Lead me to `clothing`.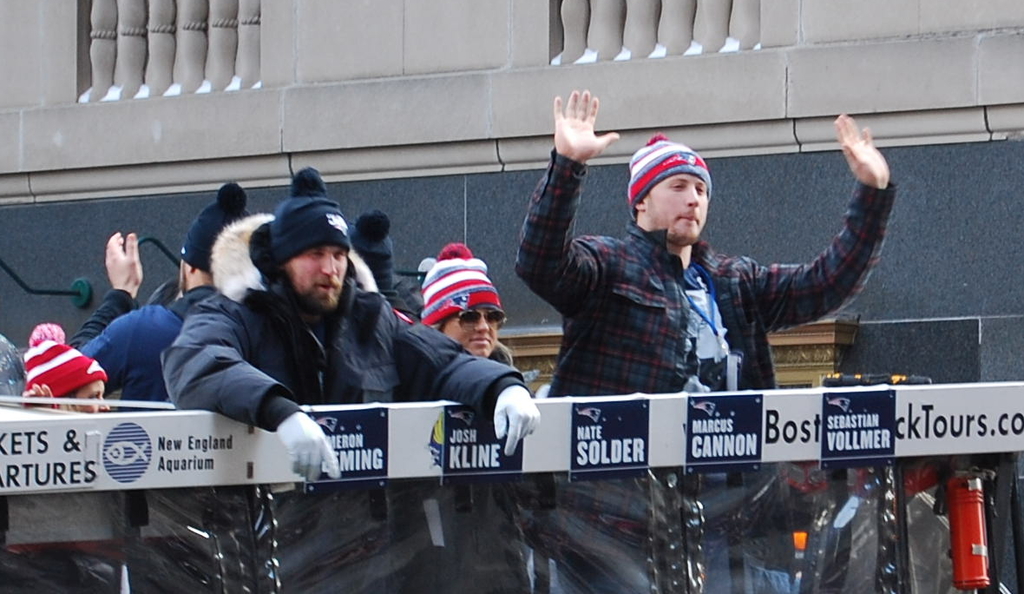
Lead to <bbox>421, 239, 512, 322</bbox>.
